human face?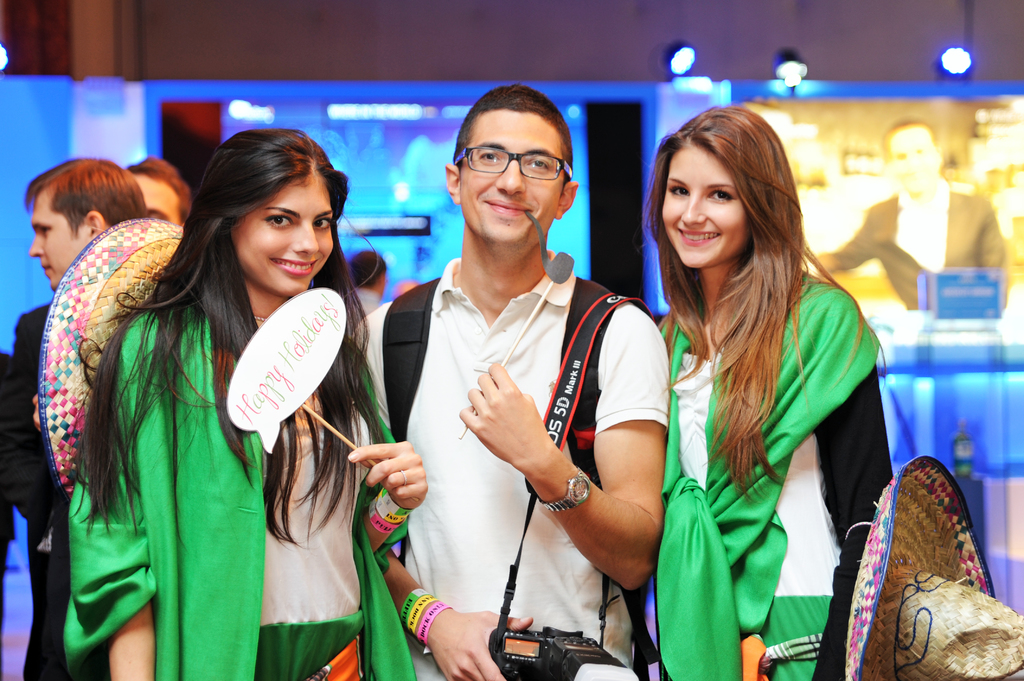
(left=230, top=177, right=334, bottom=295)
